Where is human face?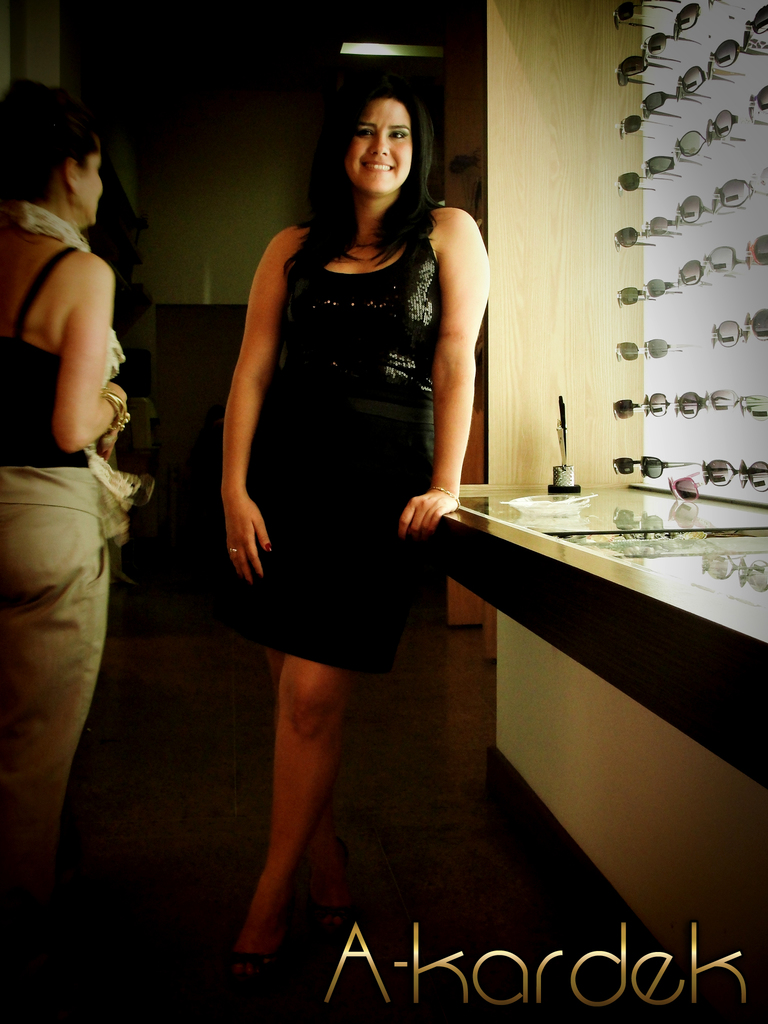
(left=77, top=141, right=112, bottom=232).
